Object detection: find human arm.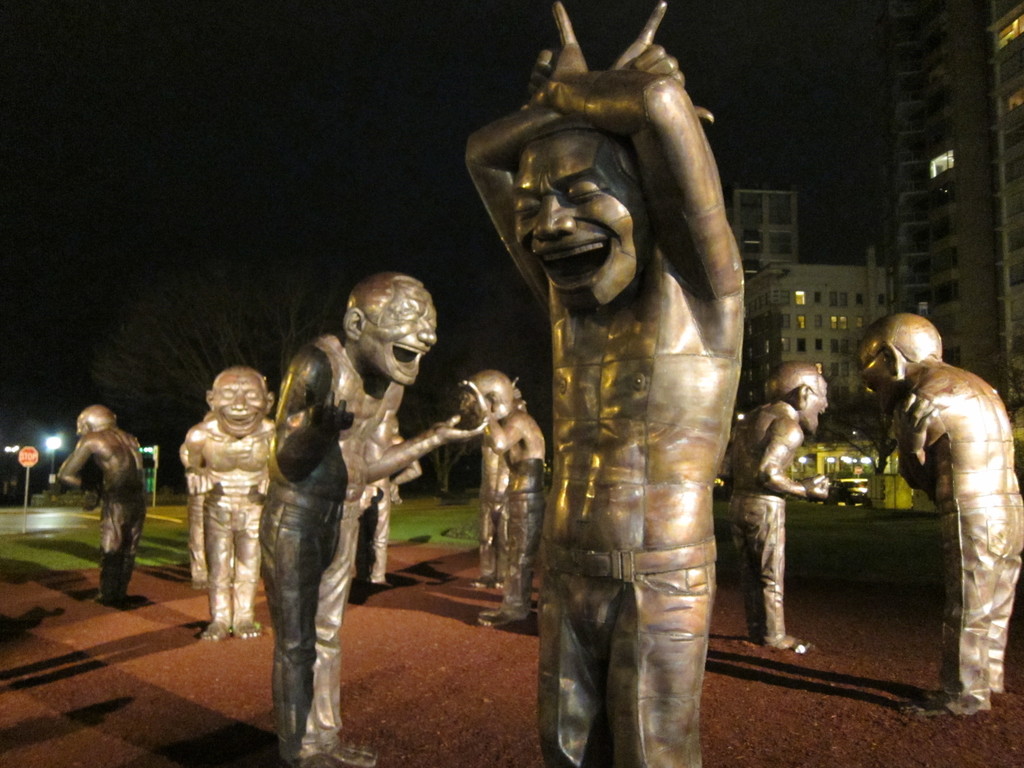
bbox(173, 426, 214, 495).
